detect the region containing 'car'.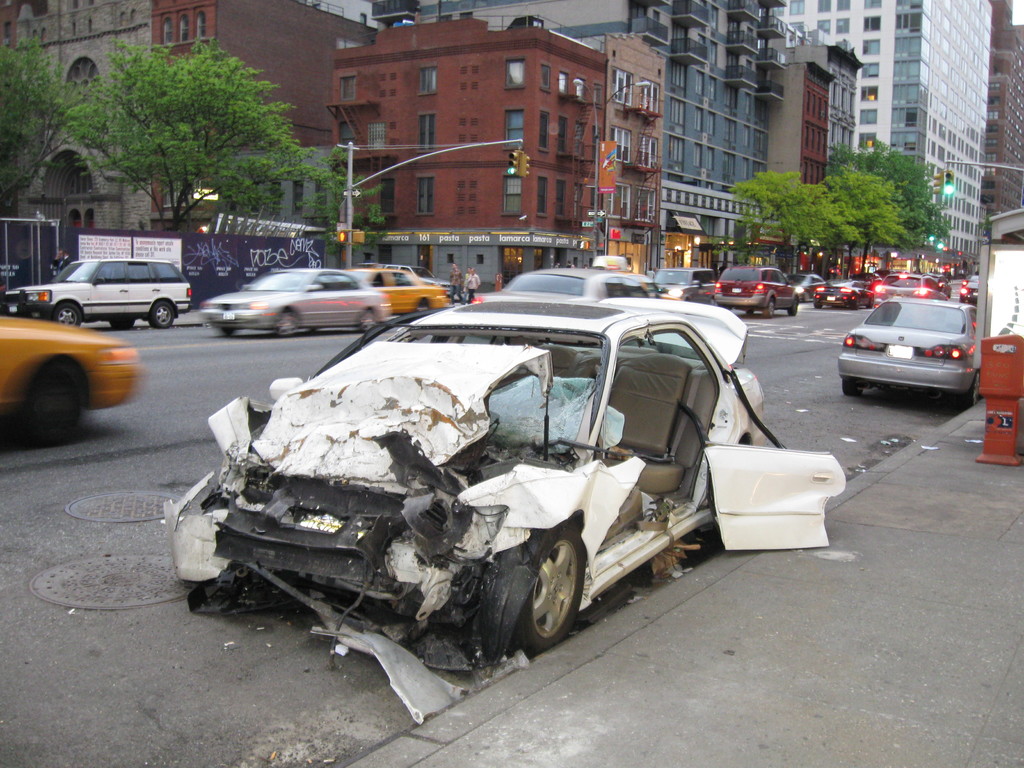
174:287:810:682.
